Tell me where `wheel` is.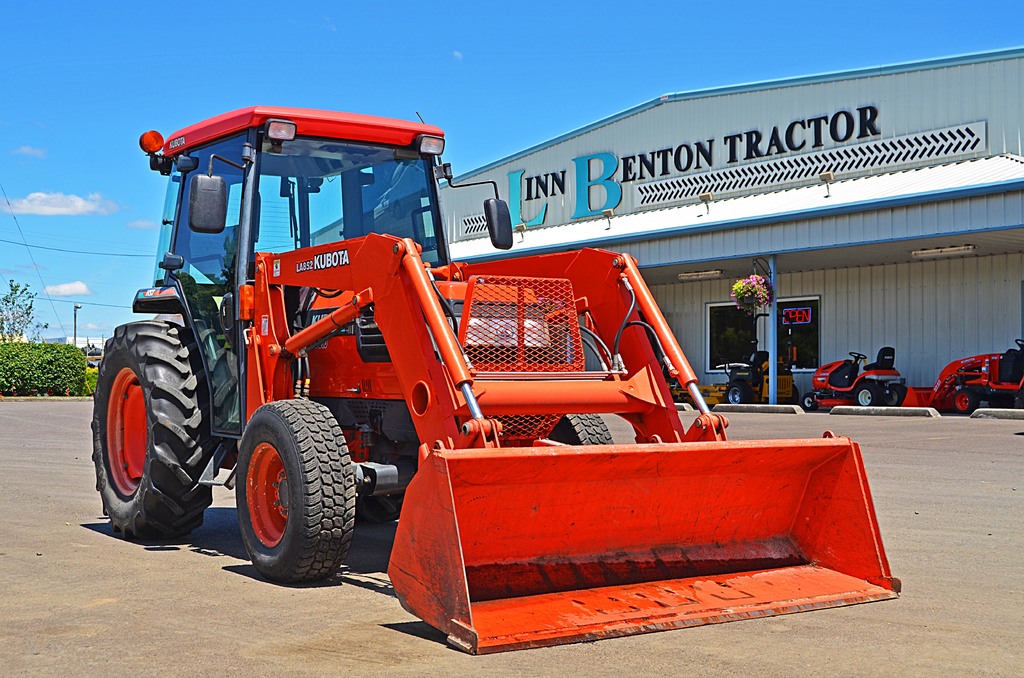
`wheel` is at <box>849,351,867,359</box>.
